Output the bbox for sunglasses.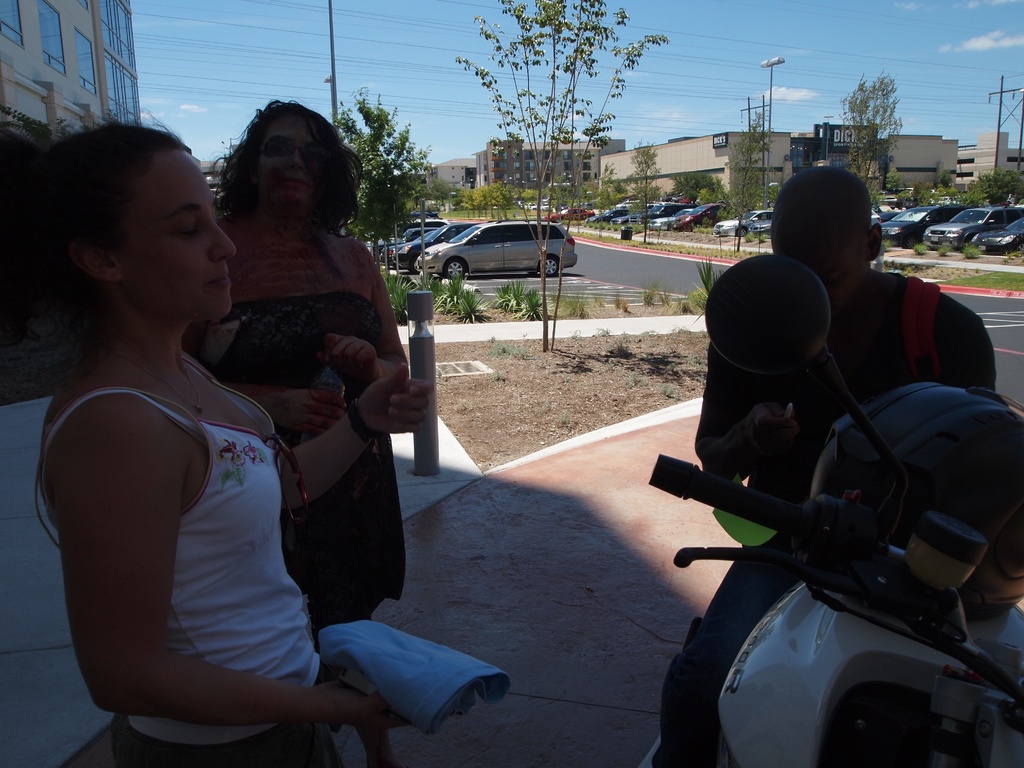
<box>251,136,324,169</box>.
